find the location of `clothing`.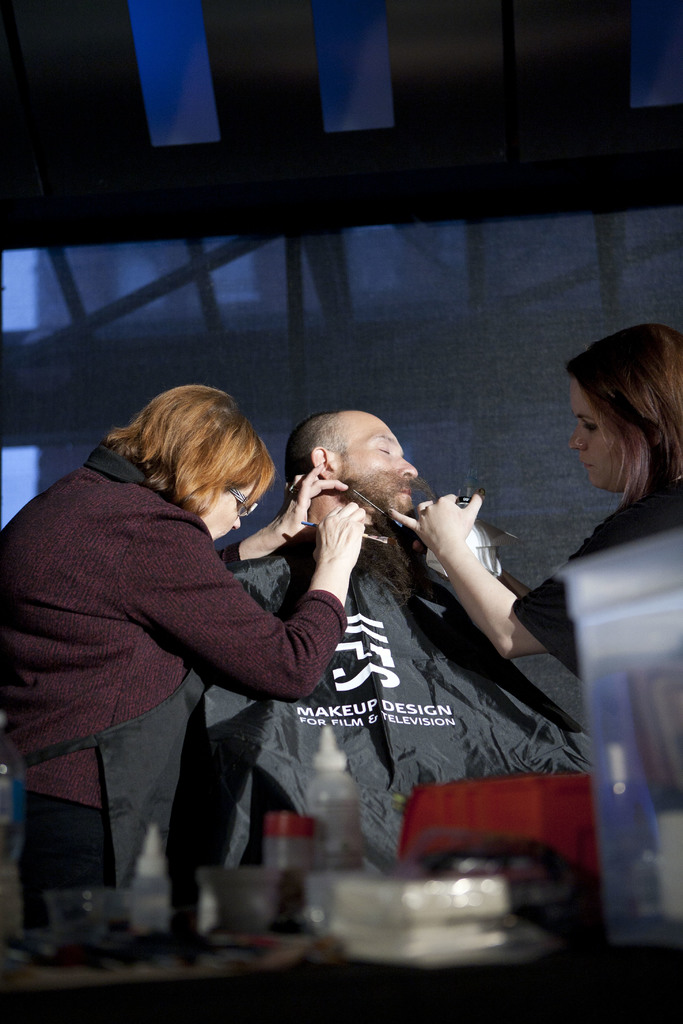
Location: {"x1": 24, "y1": 387, "x2": 351, "y2": 876}.
